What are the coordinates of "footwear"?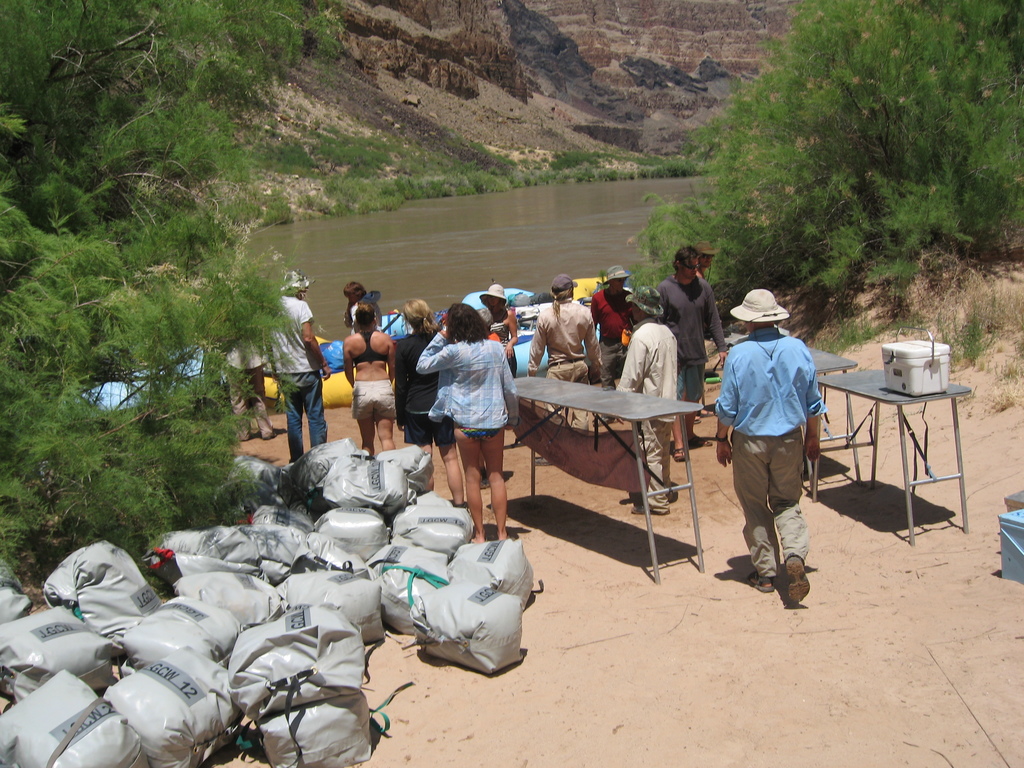
692,437,714,450.
